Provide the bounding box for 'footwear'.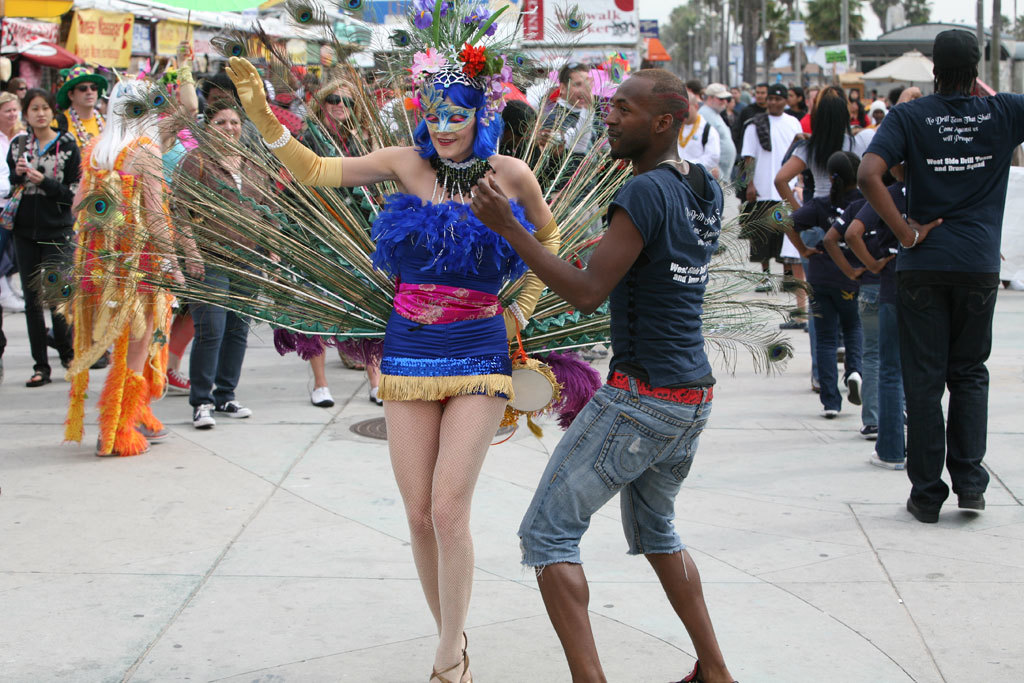
(x1=857, y1=416, x2=877, y2=433).
